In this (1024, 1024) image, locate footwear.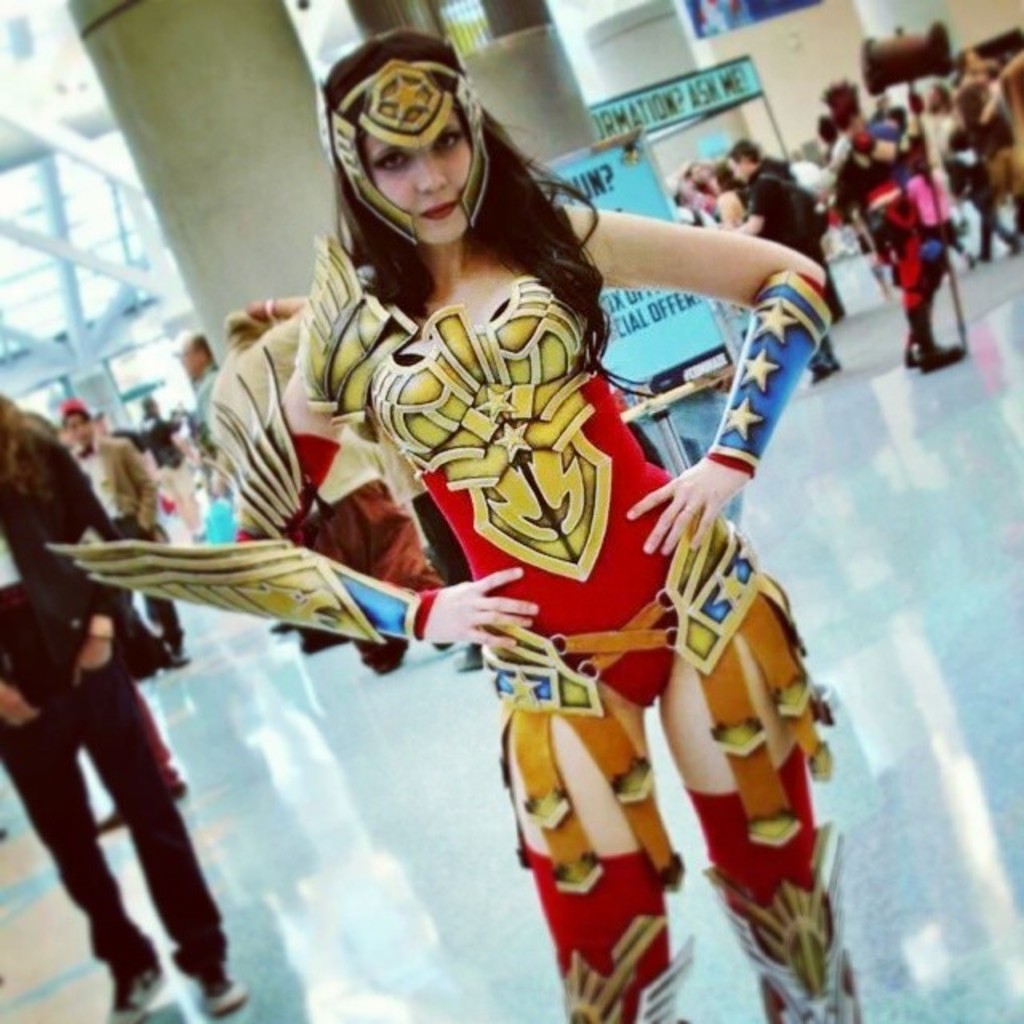
Bounding box: detection(914, 344, 966, 373).
